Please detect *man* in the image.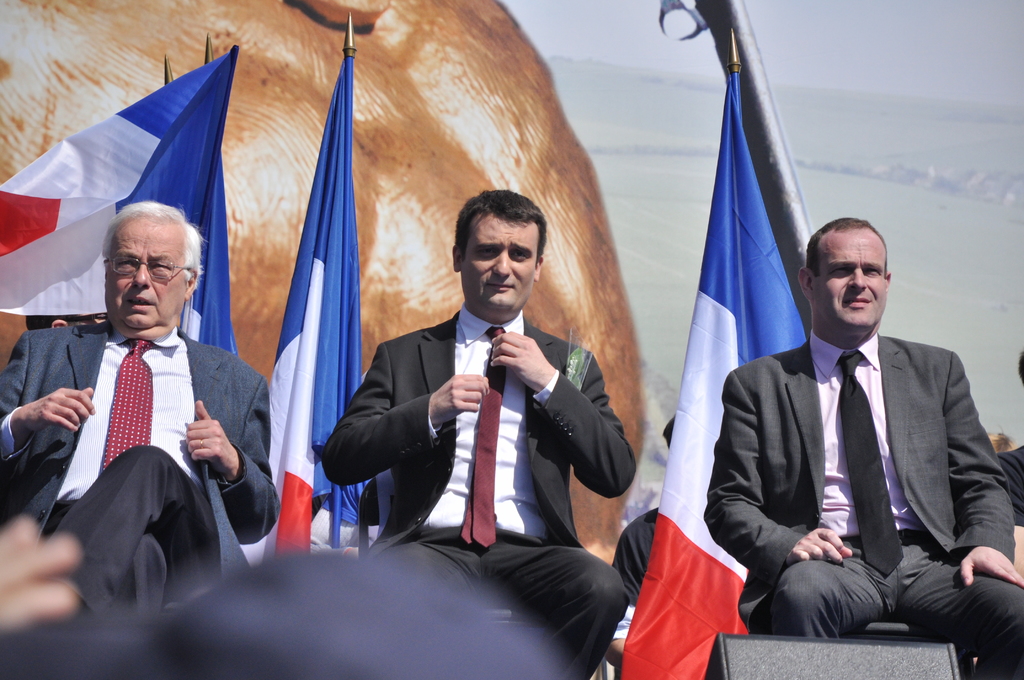
[612,416,675,679].
